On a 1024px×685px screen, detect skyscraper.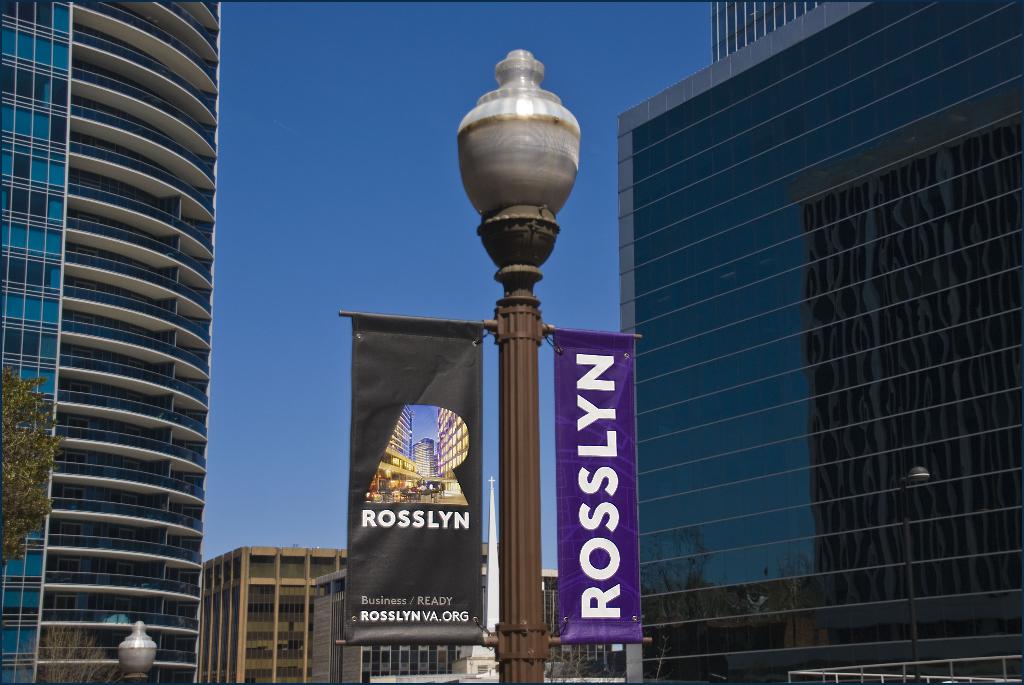
(11,23,254,659).
